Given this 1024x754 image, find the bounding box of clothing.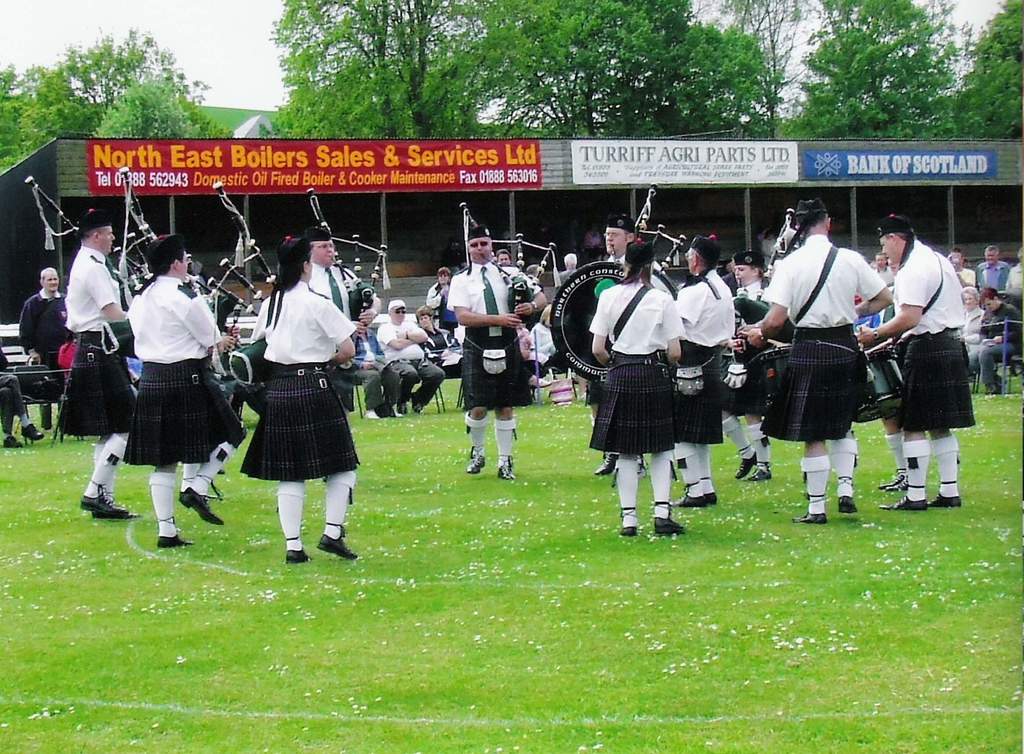
(left=1007, top=263, right=1023, bottom=303).
